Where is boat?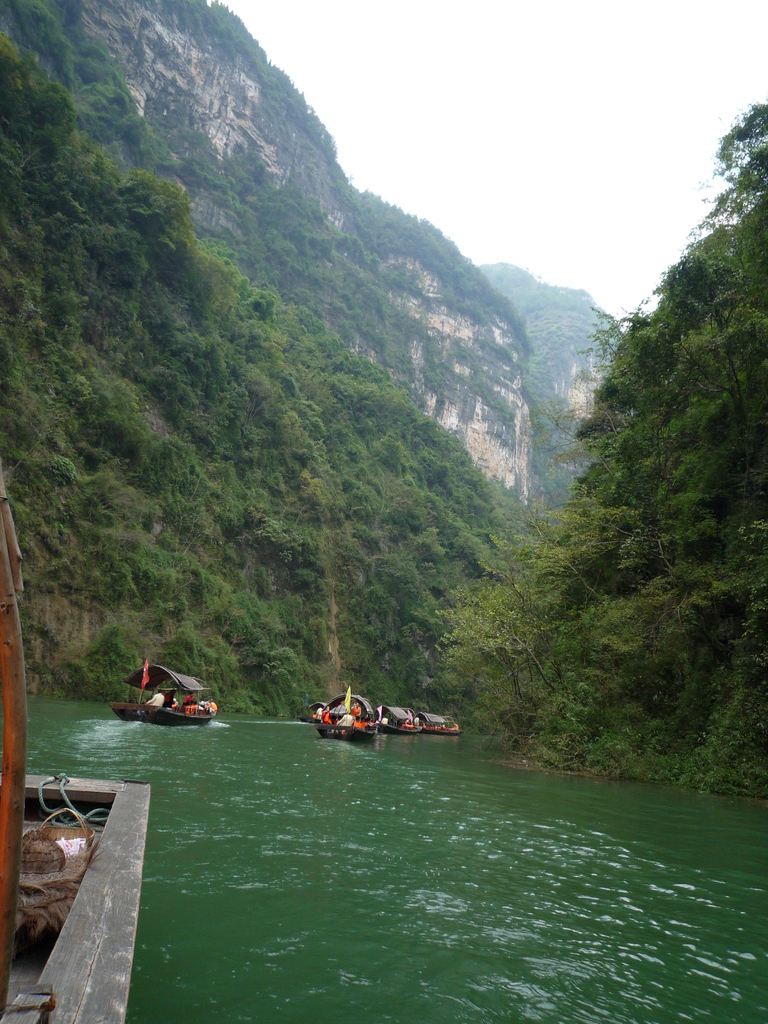
(385, 696, 423, 739).
